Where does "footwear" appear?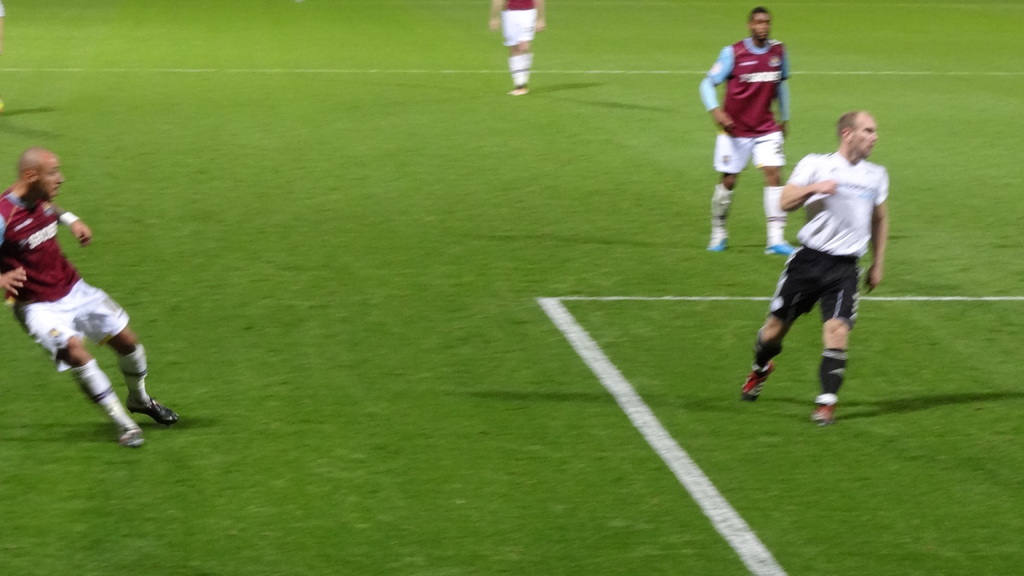
Appears at crop(810, 392, 840, 428).
